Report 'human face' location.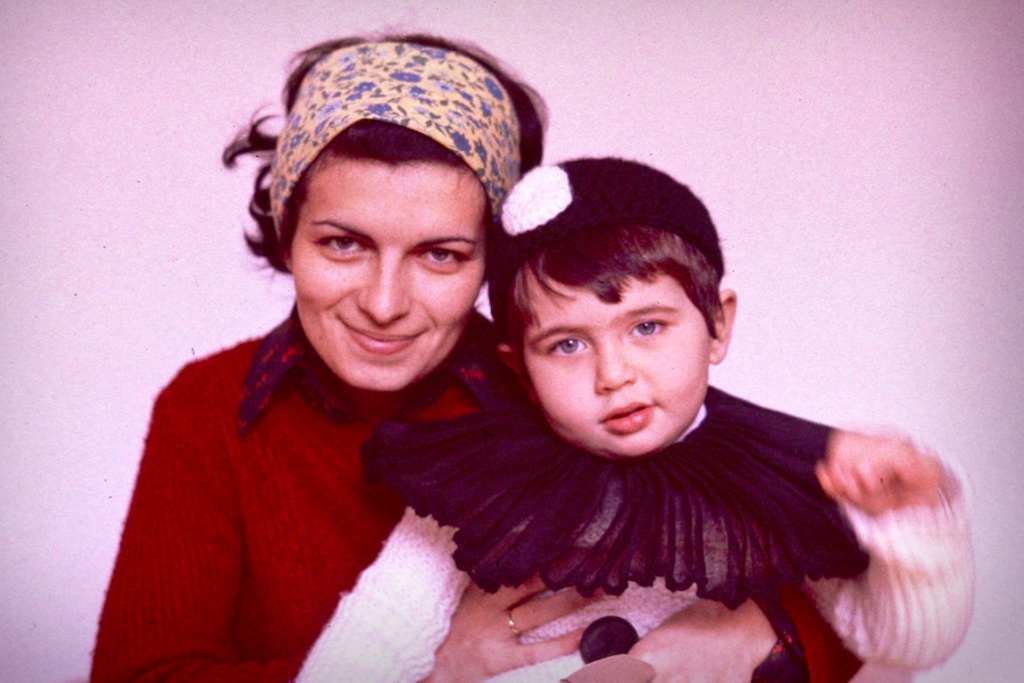
Report: (x1=522, y1=278, x2=709, y2=456).
